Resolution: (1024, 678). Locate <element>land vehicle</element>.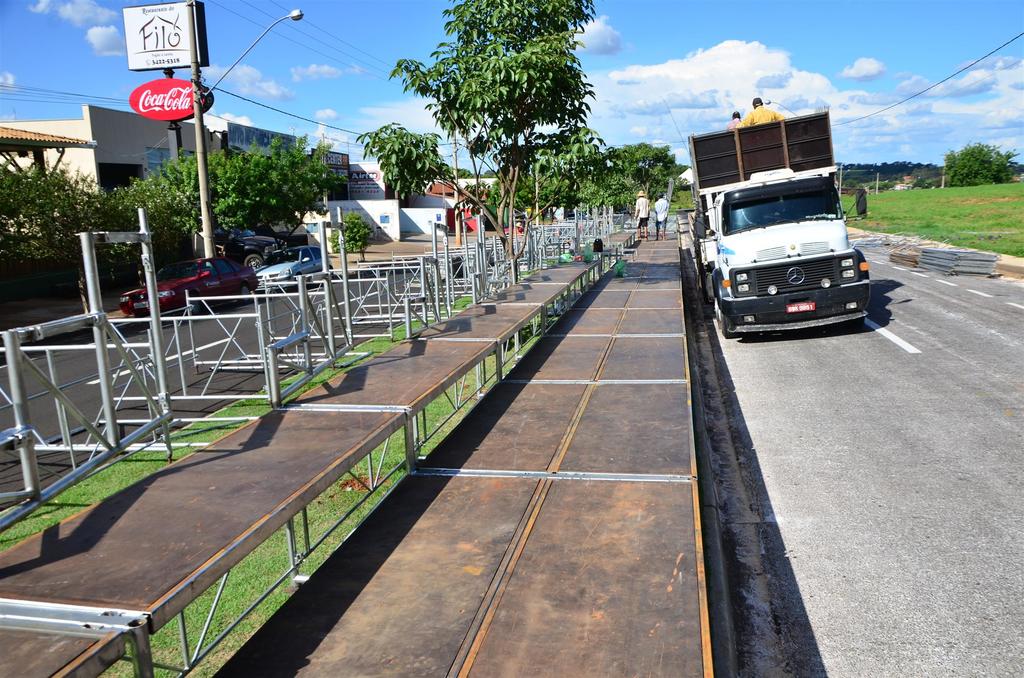
688,132,888,335.
